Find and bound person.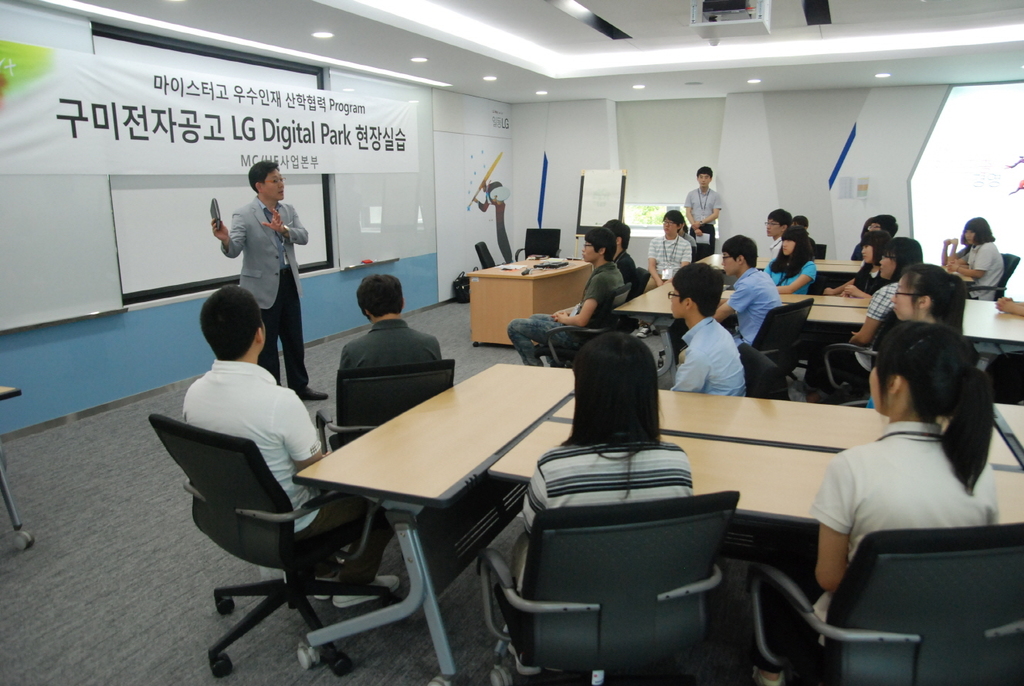
Bound: x1=179 y1=284 x2=403 y2=609.
